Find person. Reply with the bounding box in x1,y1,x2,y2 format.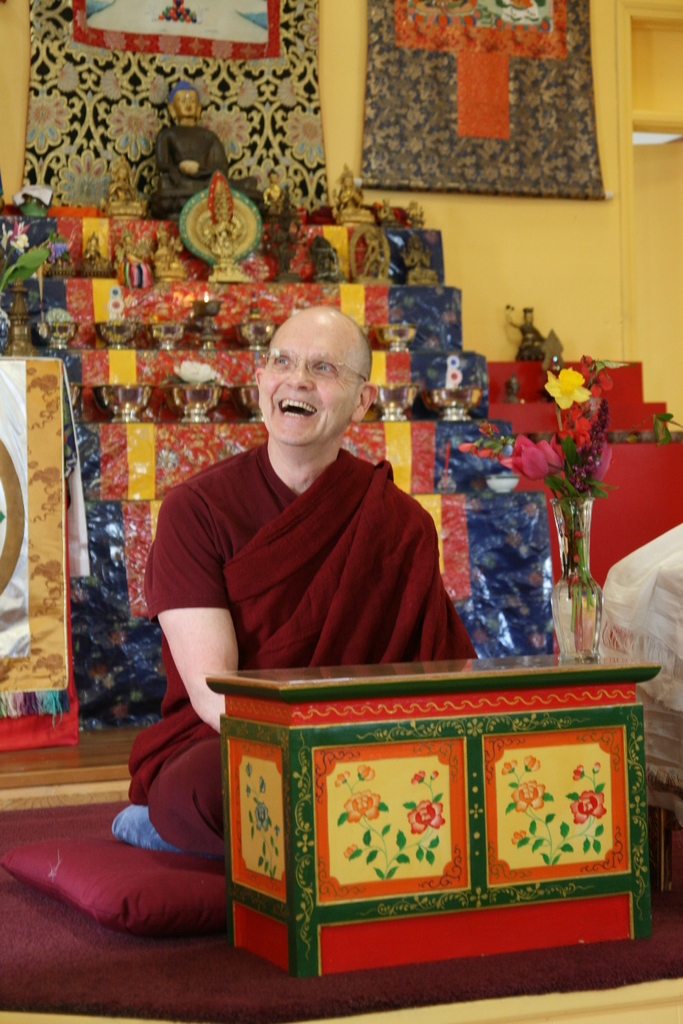
331,164,370,217.
